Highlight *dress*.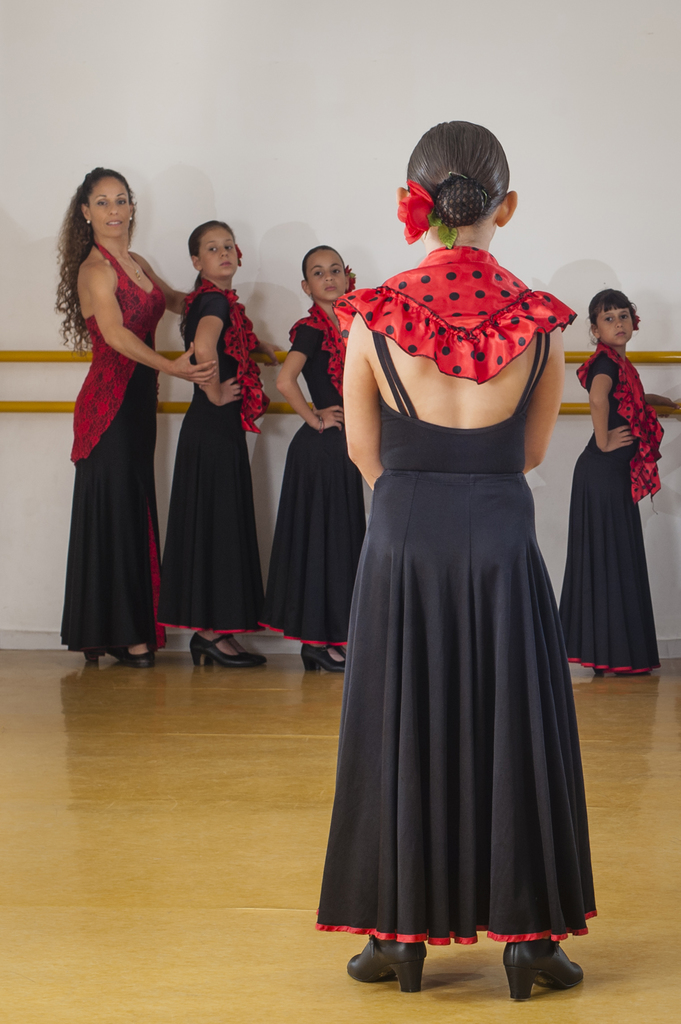
Highlighted region: pyautogui.locateOnScreen(262, 309, 364, 652).
